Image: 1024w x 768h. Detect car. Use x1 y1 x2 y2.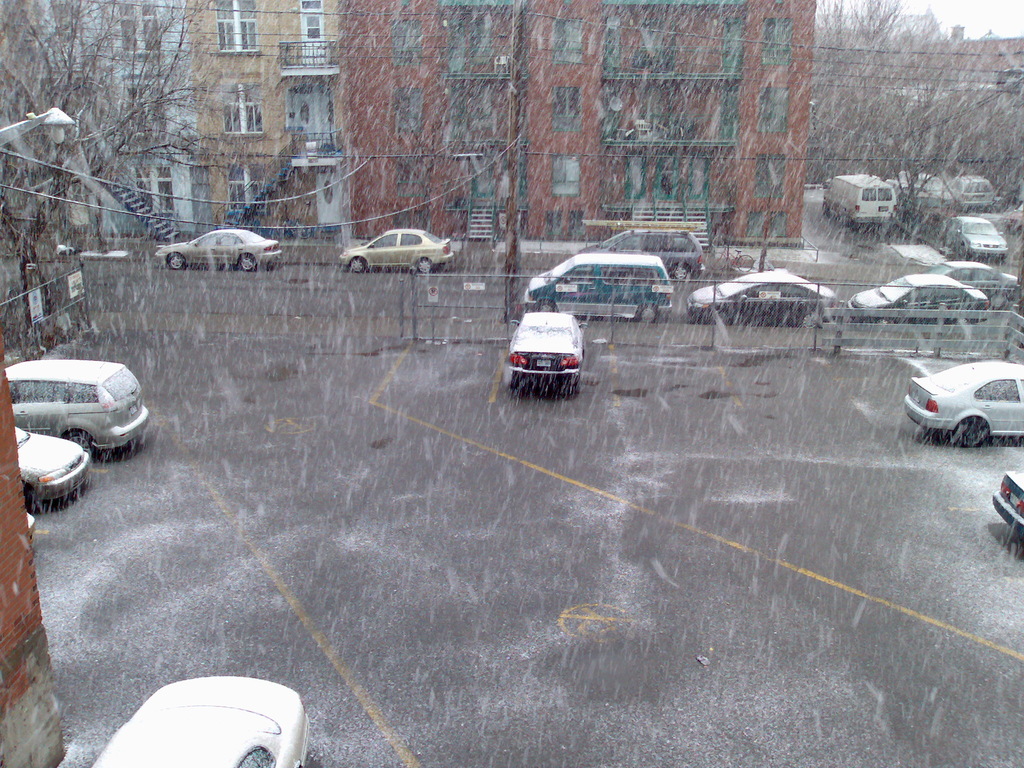
582 229 709 284.
